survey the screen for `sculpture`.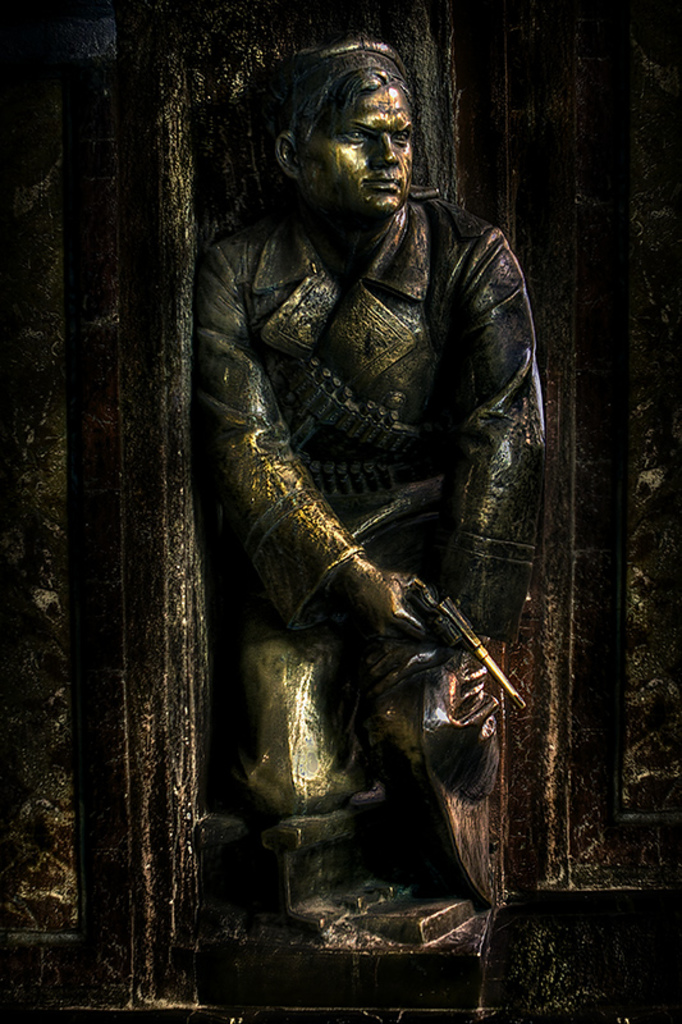
Survey found: 154, 31, 575, 996.
